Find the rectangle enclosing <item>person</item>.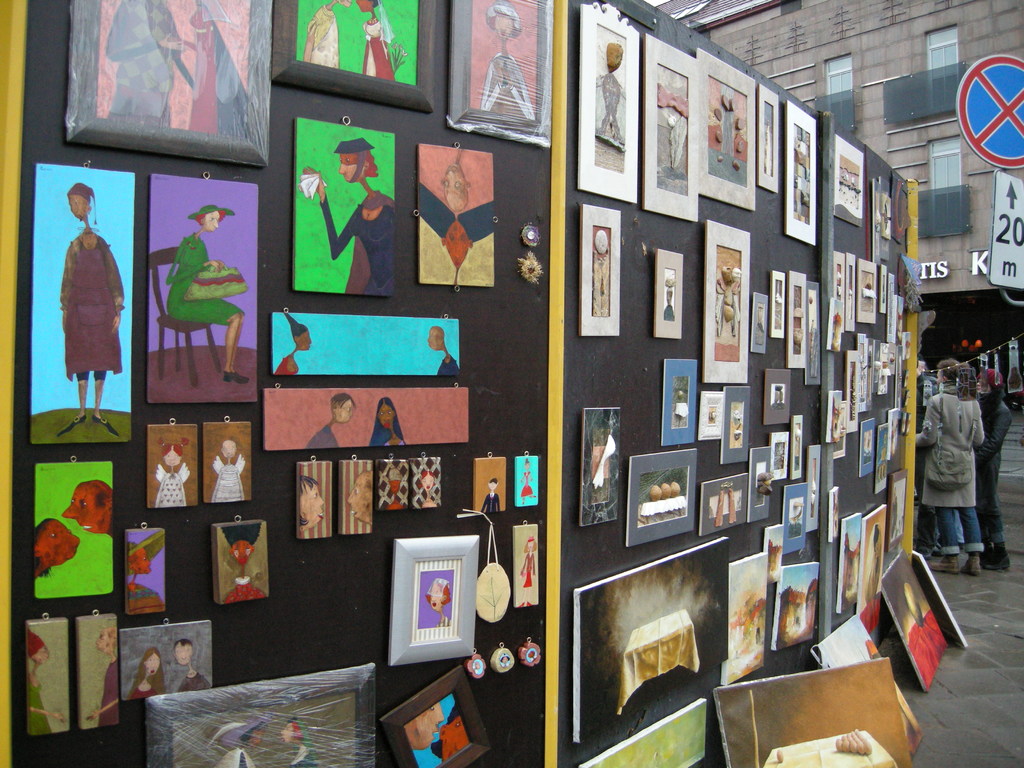
<bbox>477, 0, 535, 124</bbox>.
